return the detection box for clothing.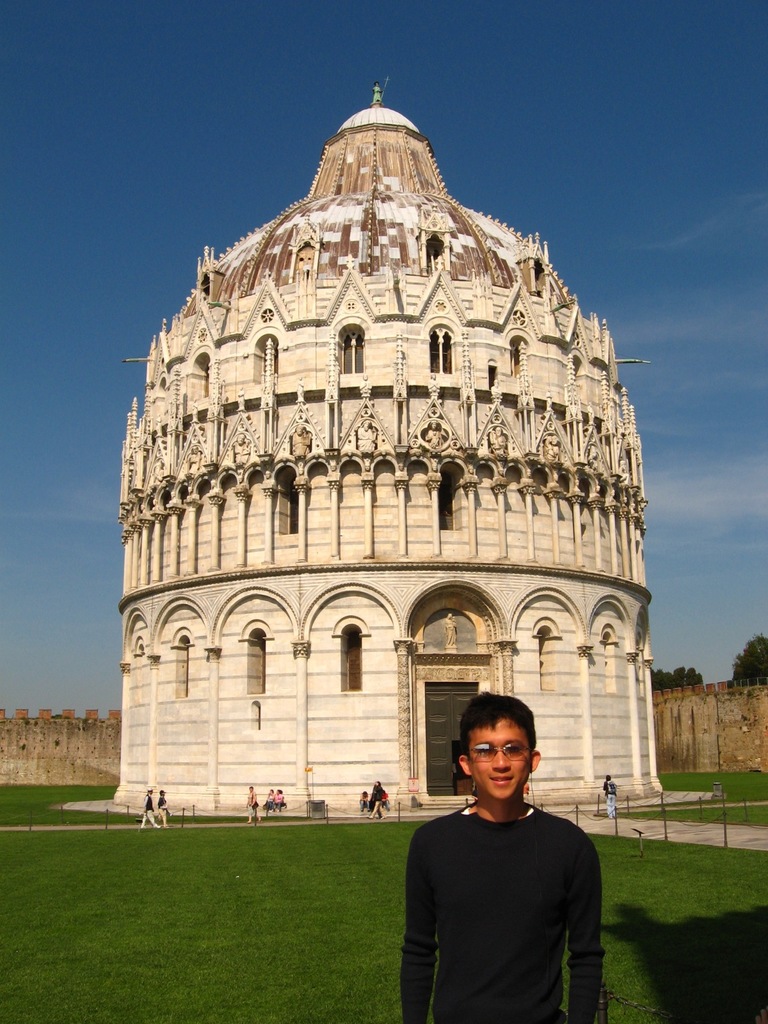
603, 780, 615, 817.
